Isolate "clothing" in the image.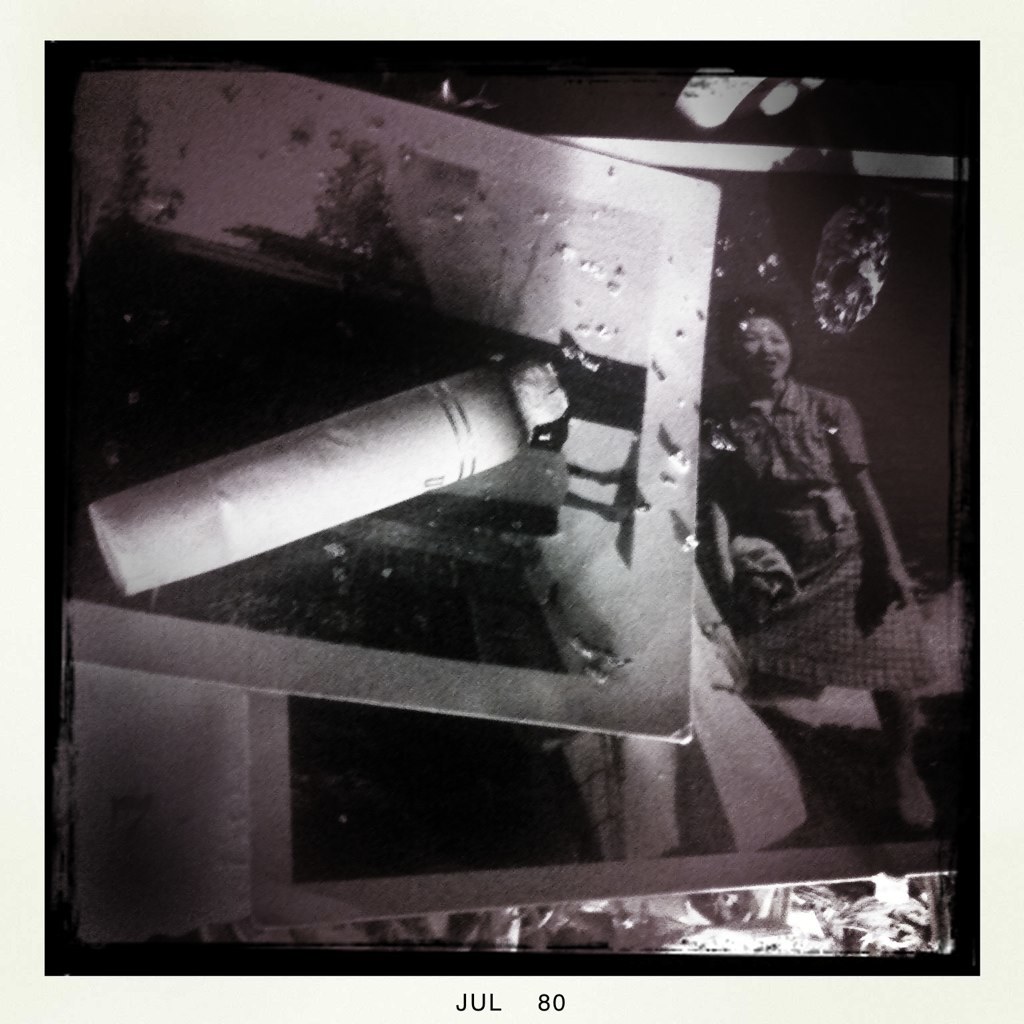
Isolated region: (x1=547, y1=625, x2=806, y2=861).
